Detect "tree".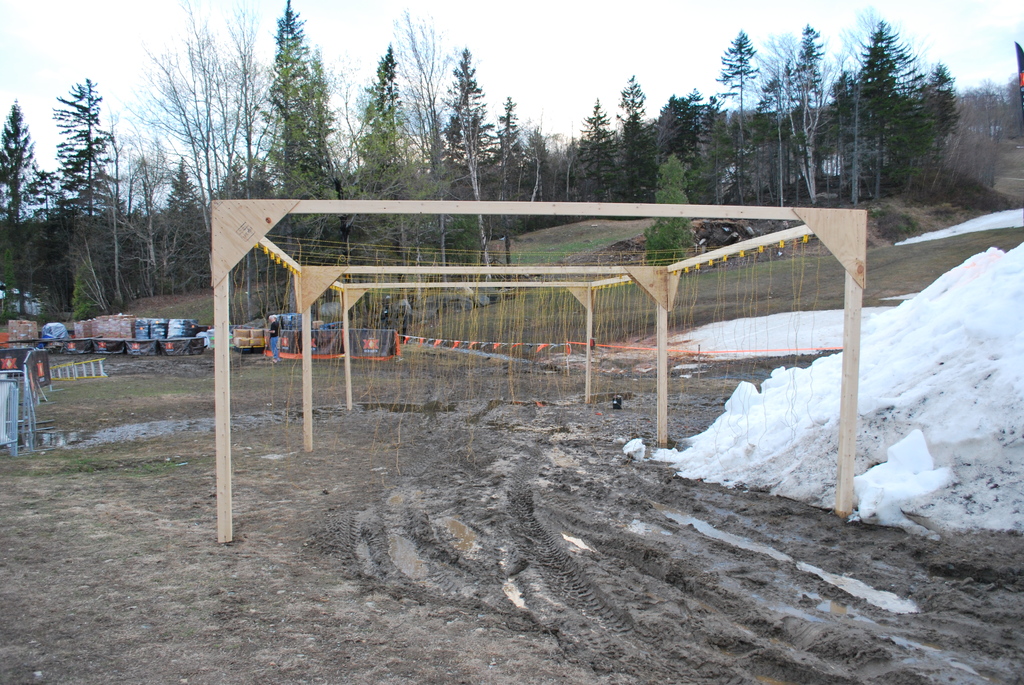
Detected at 771:28:827:205.
